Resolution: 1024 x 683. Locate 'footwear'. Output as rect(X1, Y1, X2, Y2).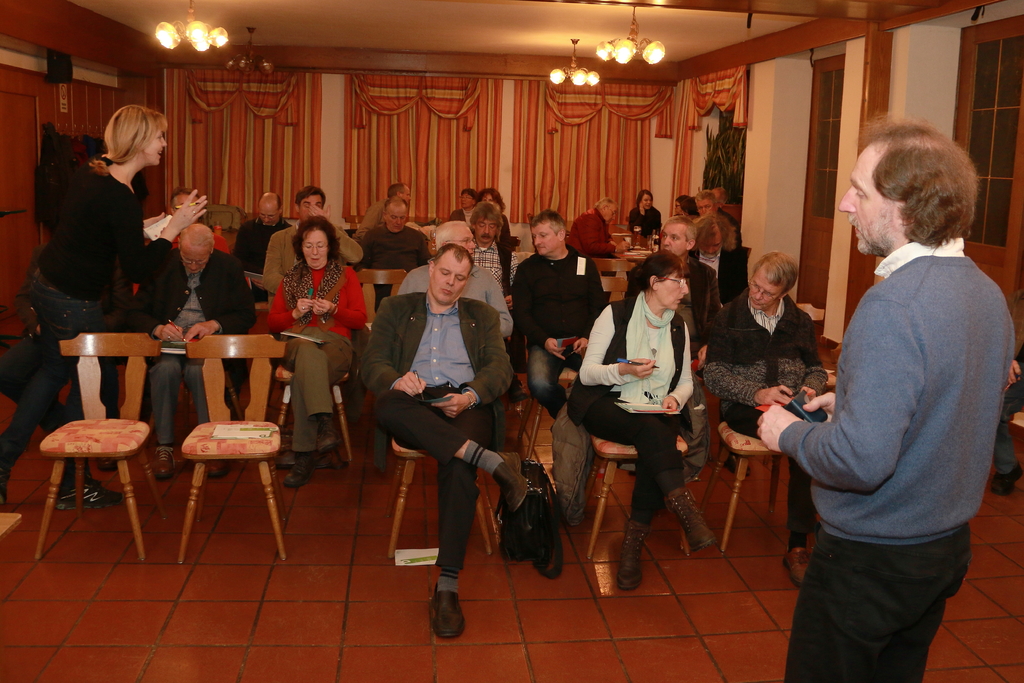
rect(151, 443, 175, 477).
